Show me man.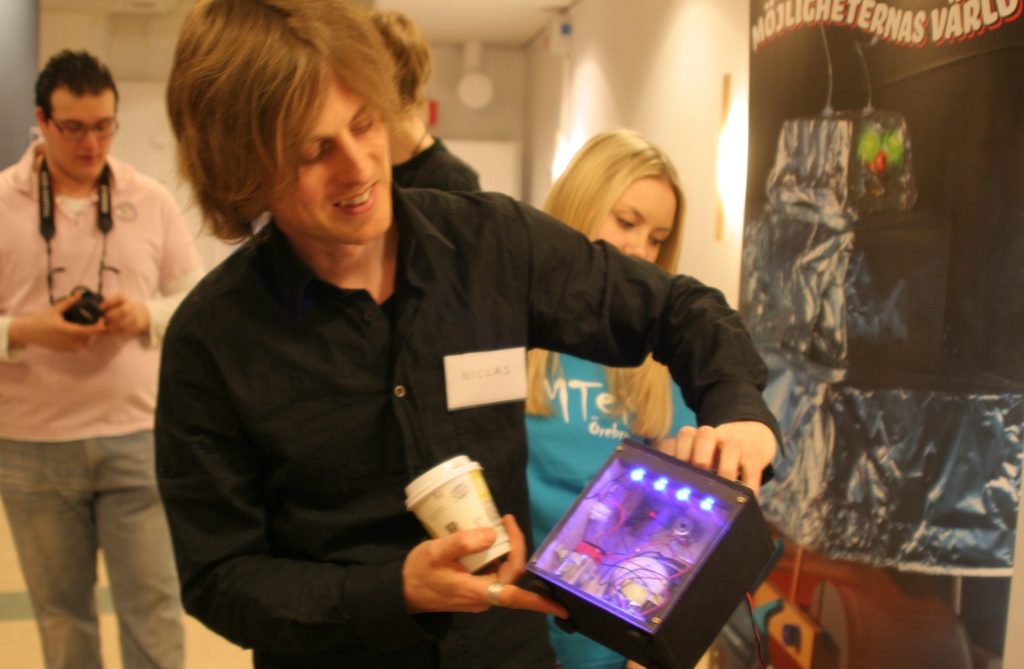
man is here: 0/46/205/668.
